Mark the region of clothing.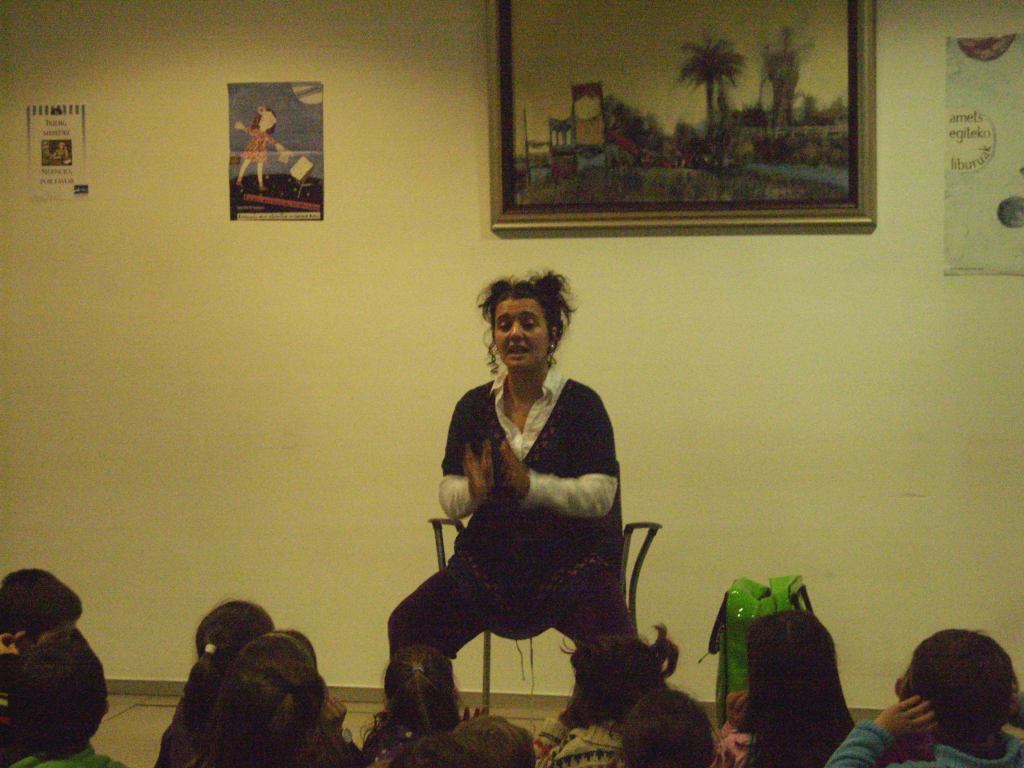
Region: x1=824, y1=713, x2=1023, y2=767.
